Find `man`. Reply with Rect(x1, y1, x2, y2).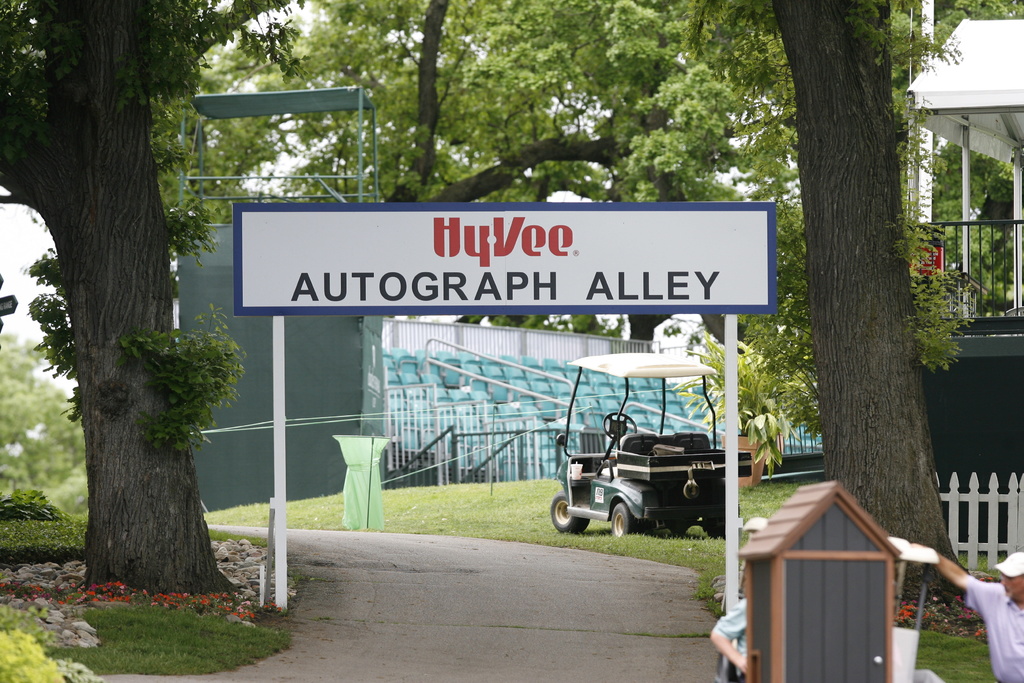
Rect(908, 539, 1023, 682).
